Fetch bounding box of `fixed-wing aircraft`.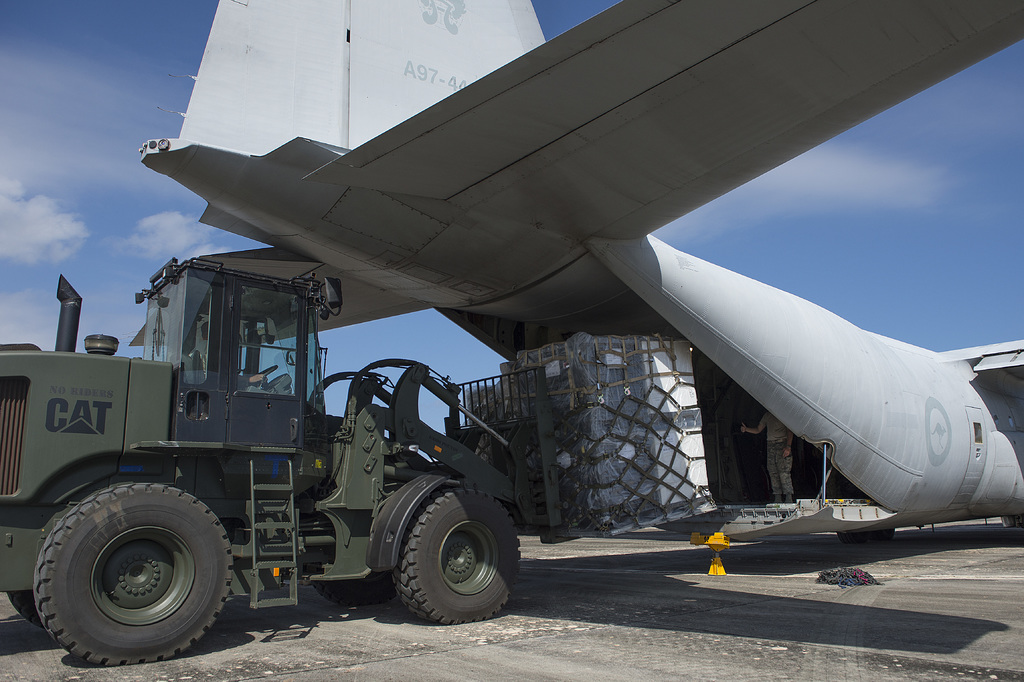
Bbox: region(126, 0, 1023, 545).
